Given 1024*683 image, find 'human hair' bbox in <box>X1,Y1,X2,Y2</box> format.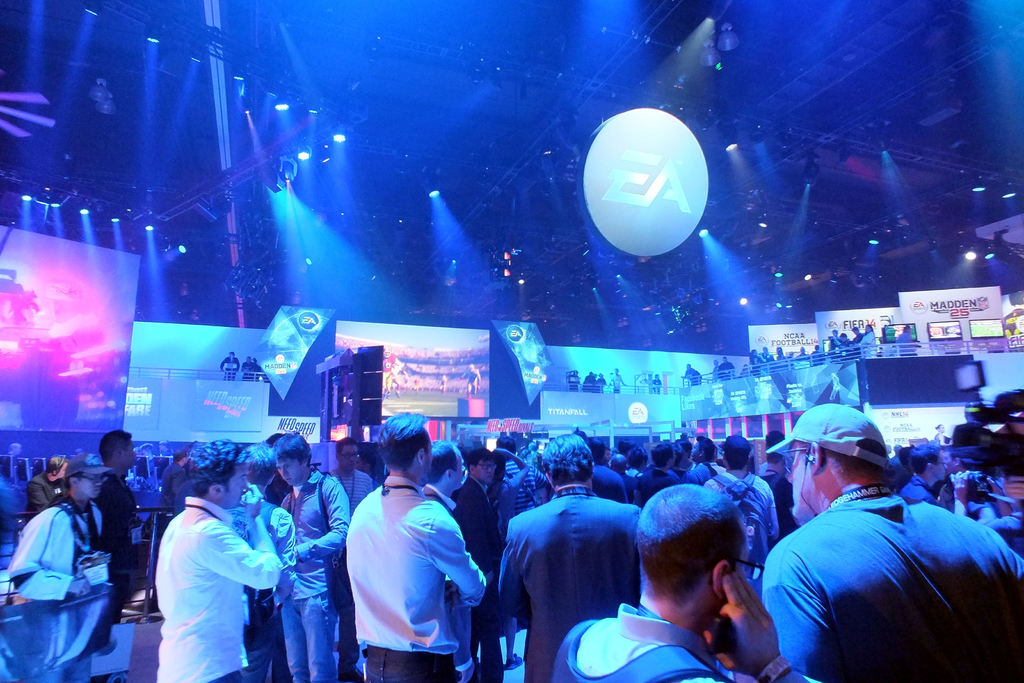
<box>804,442,890,481</box>.
